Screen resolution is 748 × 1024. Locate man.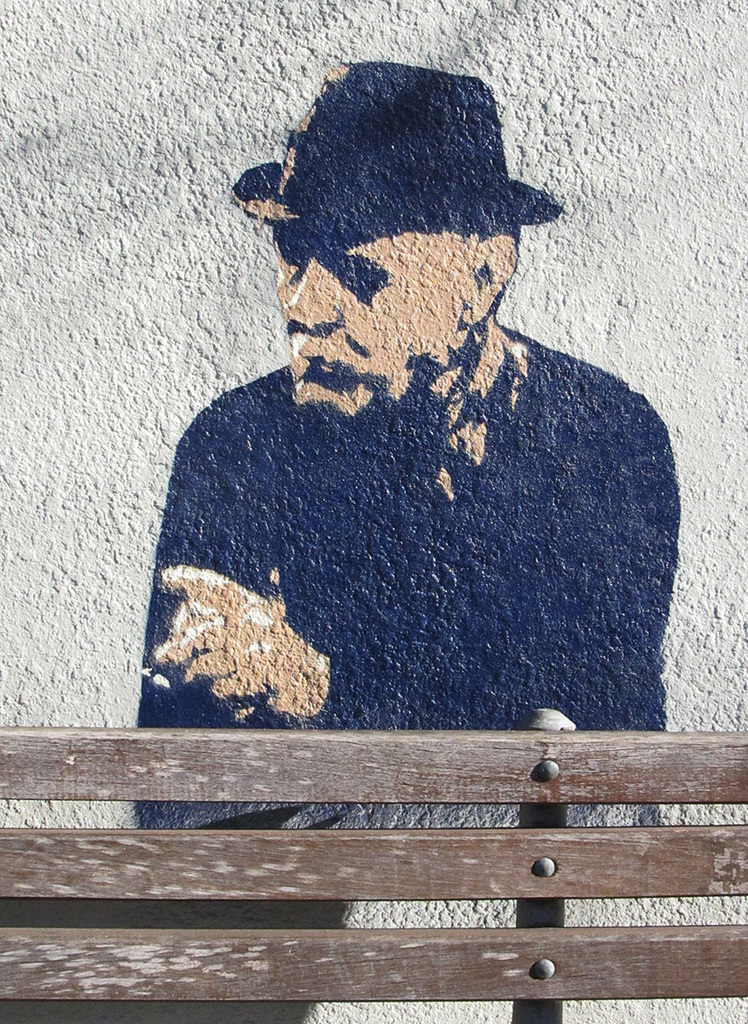
(x1=156, y1=94, x2=652, y2=743).
